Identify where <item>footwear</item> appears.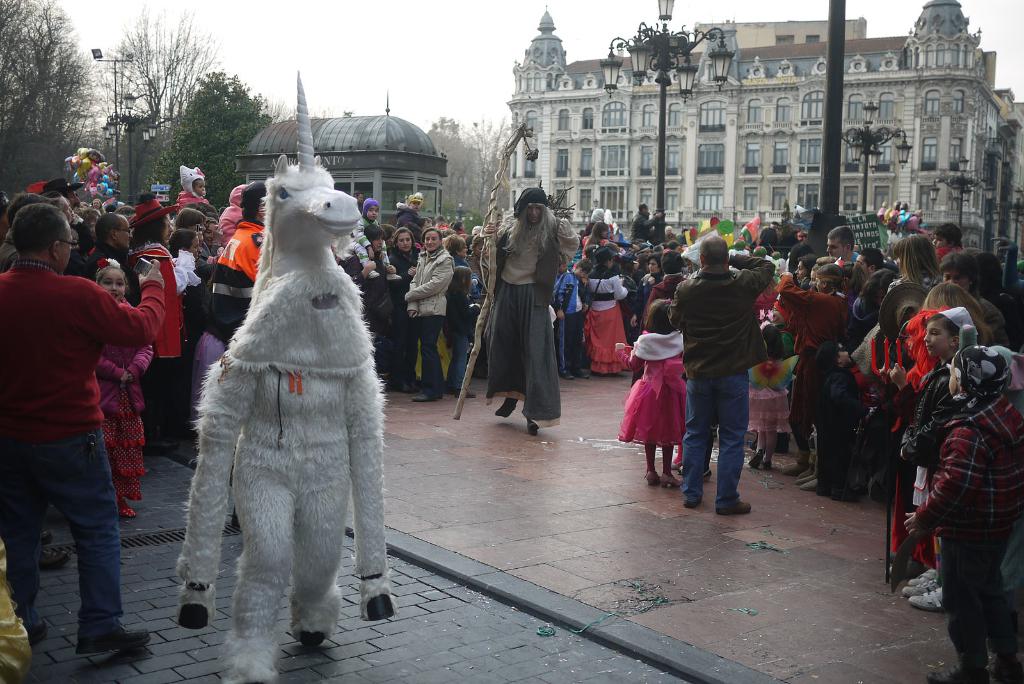
Appears at (left=39, top=531, right=49, bottom=544).
